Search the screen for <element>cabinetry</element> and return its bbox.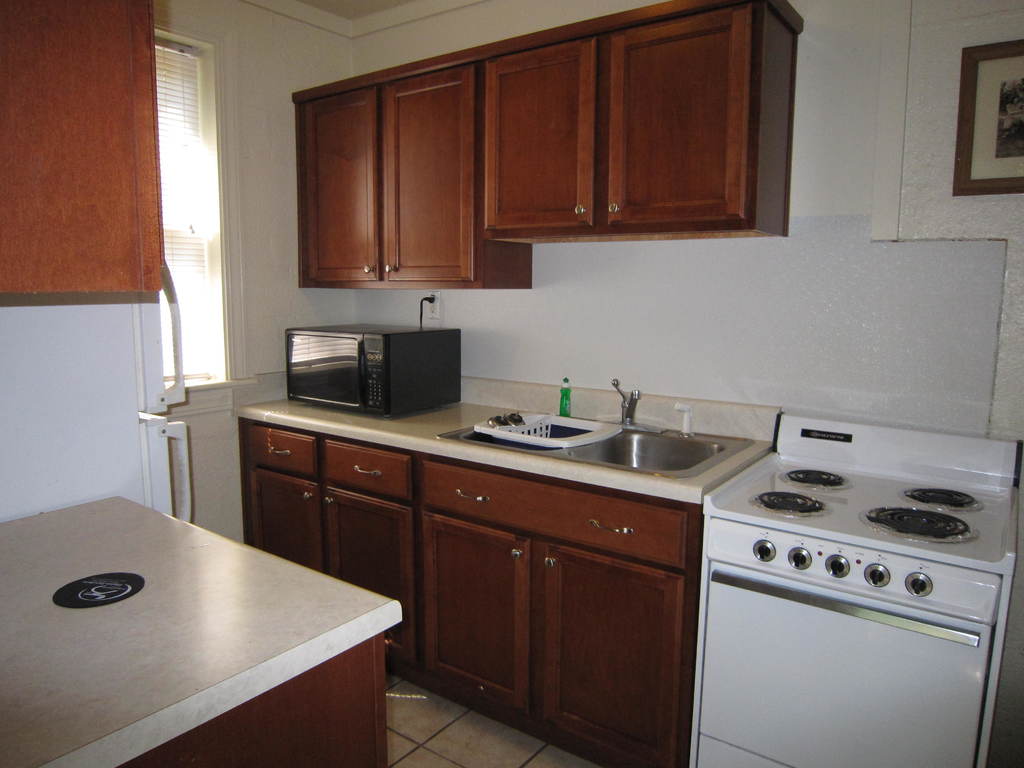
Found: crop(416, 457, 559, 534).
